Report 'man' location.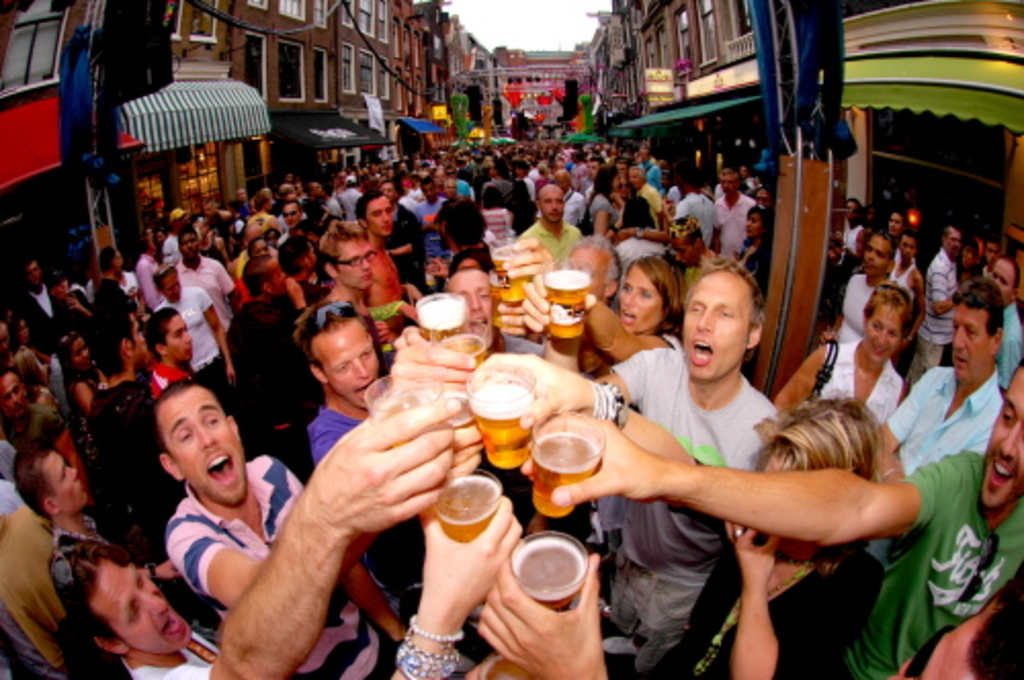
Report: locate(449, 260, 555, 543).
